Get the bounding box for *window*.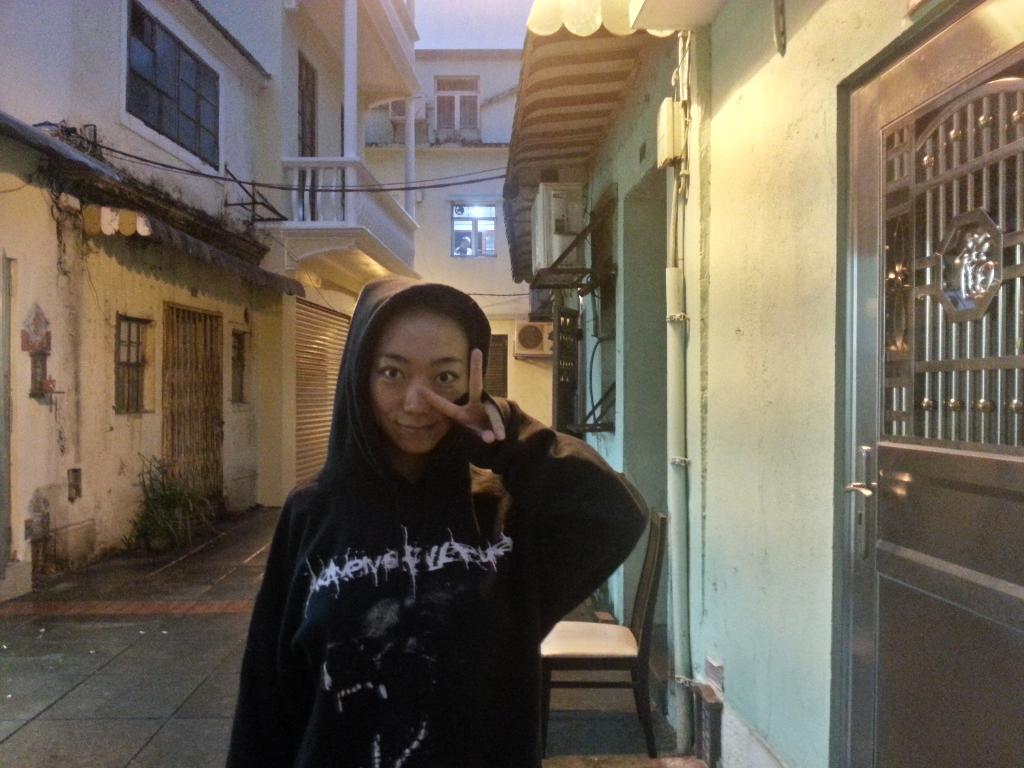
109/316/149/410.
